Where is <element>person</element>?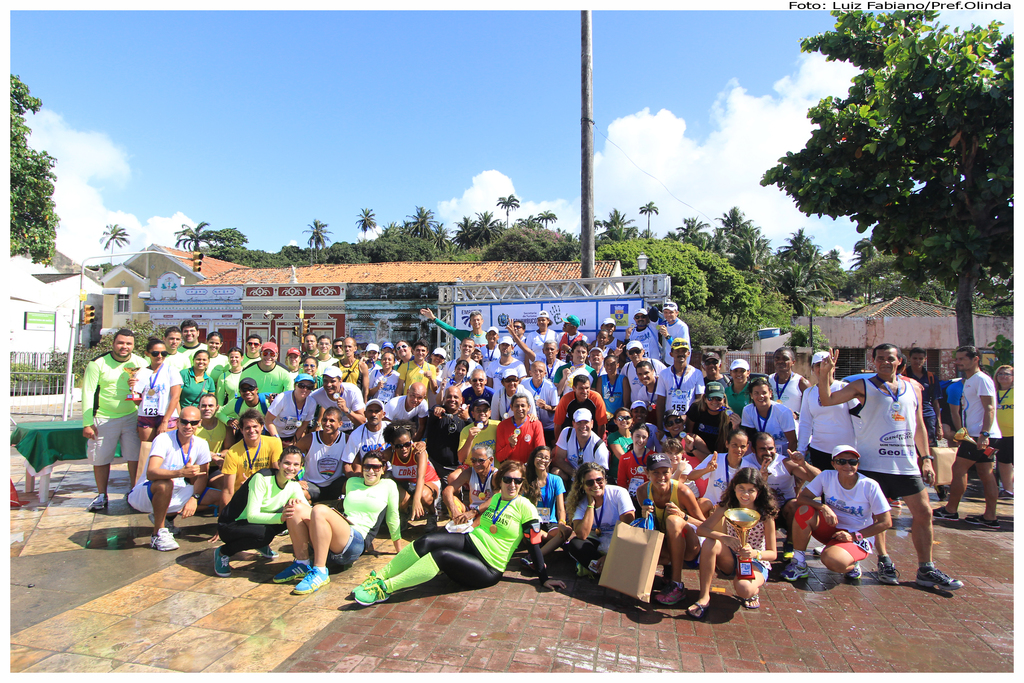
493,372,538,418.
